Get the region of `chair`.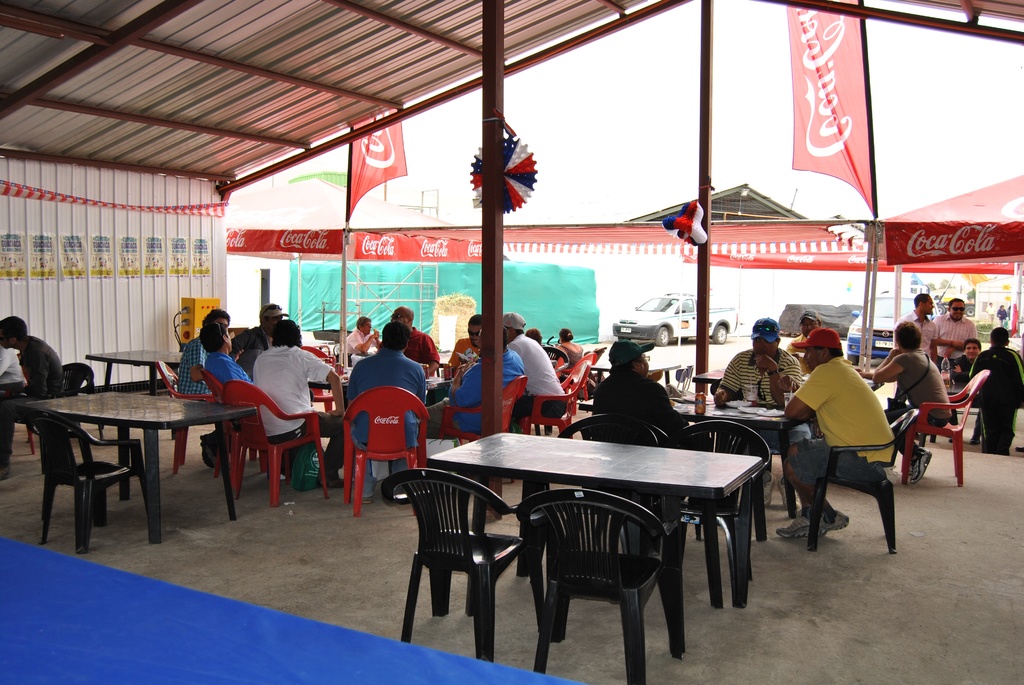
pyautogui.locateOnScreen(520, 352, 595, 438).
